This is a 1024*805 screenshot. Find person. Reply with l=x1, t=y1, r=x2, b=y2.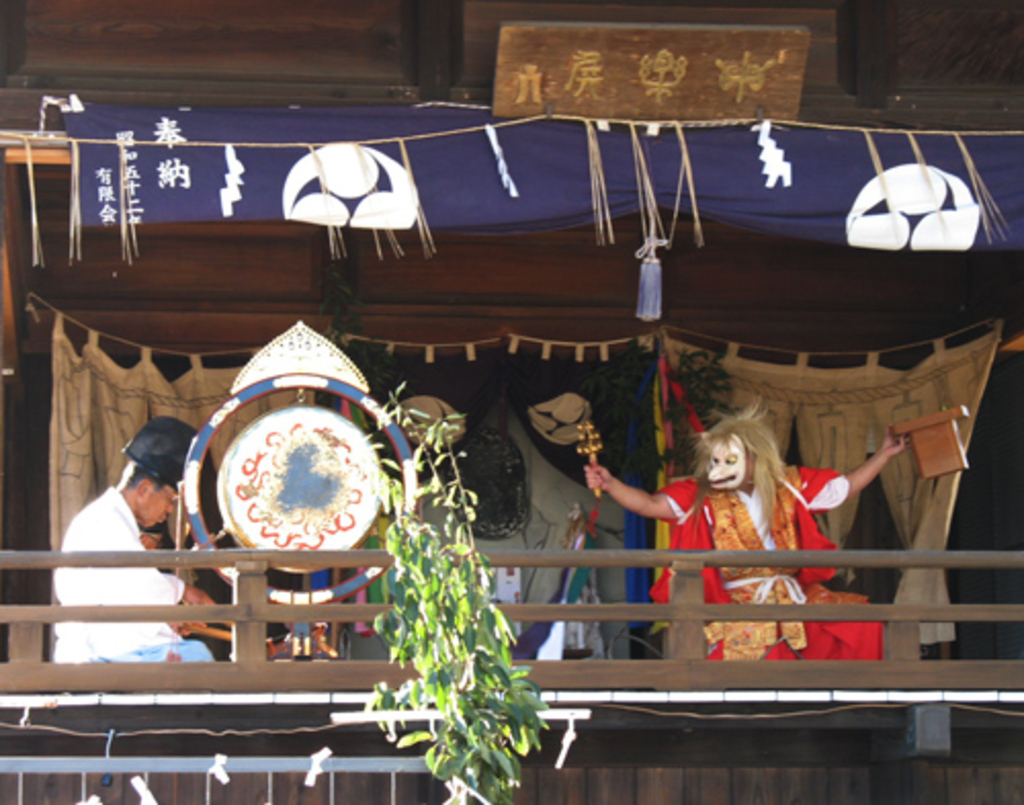
l=584, t=395, r=905, b=662.
